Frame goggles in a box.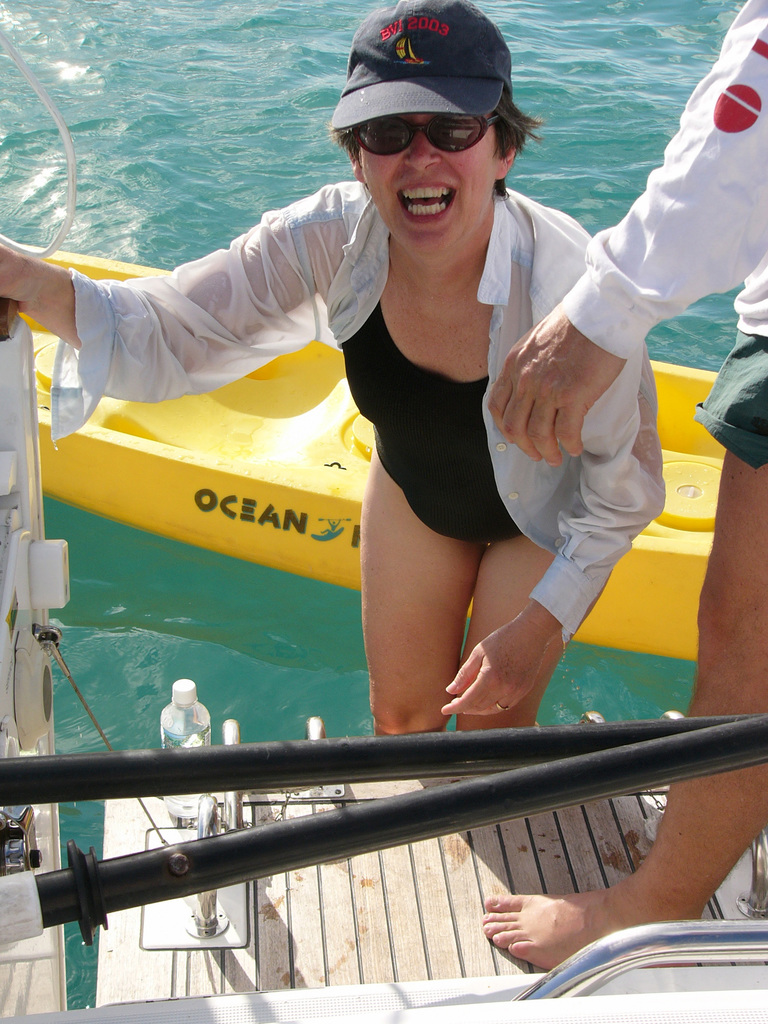
l=338, t=120, r=508, b=147.
